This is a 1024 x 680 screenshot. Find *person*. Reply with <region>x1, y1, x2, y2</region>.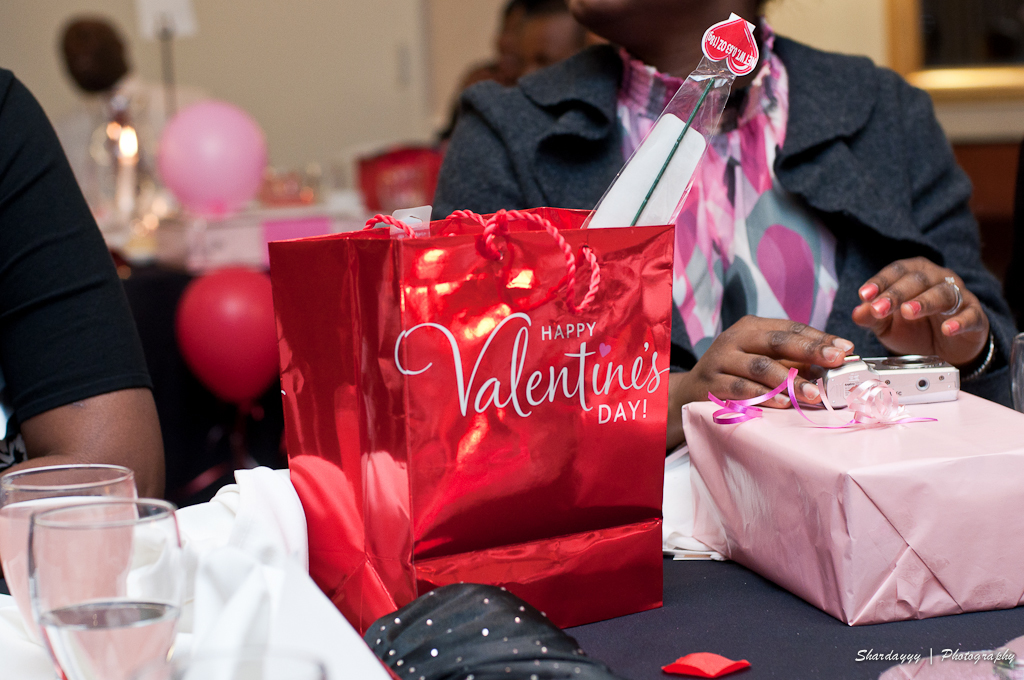
<region>449, 0, 599, 127</region>.
